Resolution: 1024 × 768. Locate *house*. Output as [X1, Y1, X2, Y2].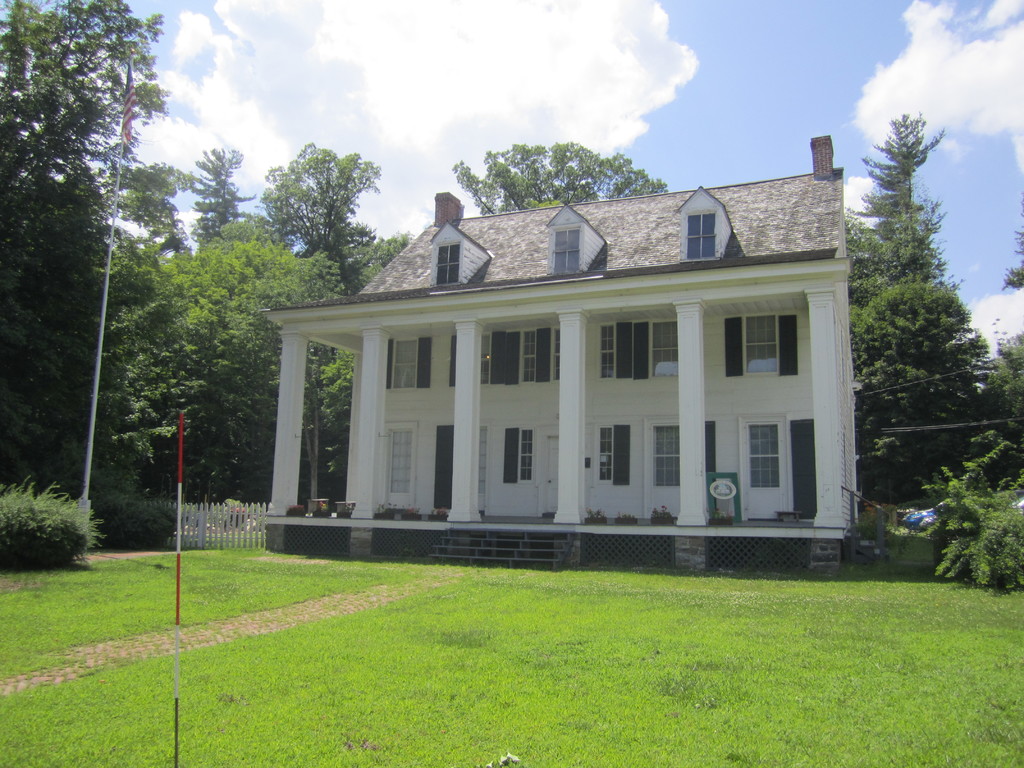
[262, 189, 864, 573].
